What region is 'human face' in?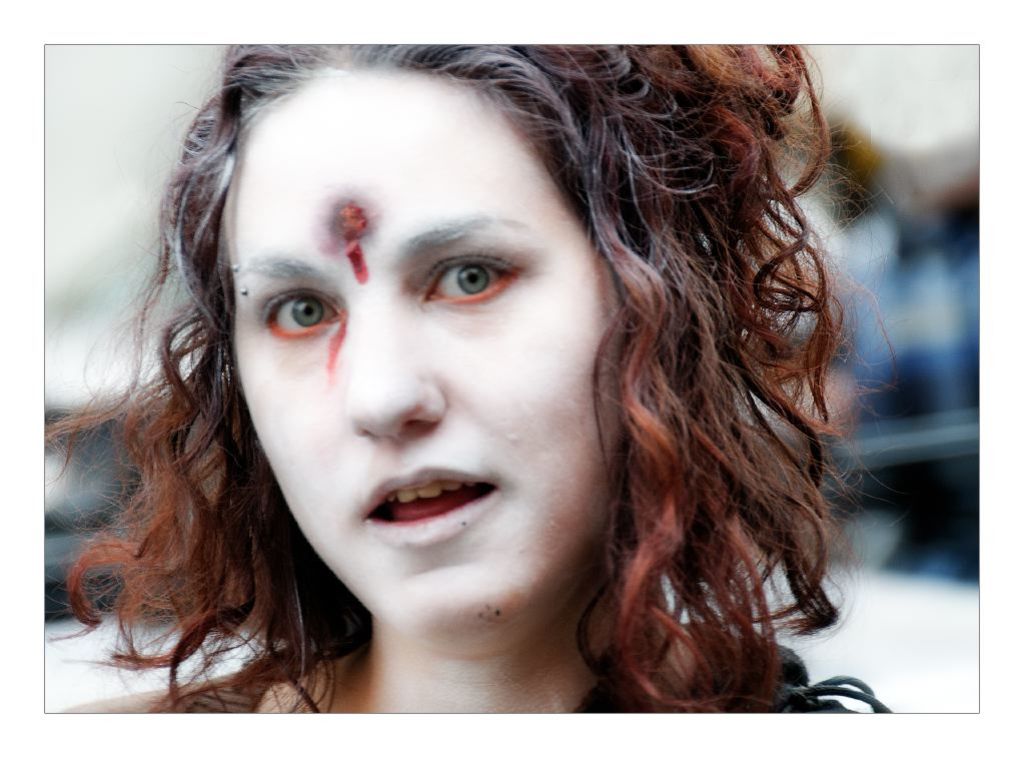
box(212, 73, 624, 648).
